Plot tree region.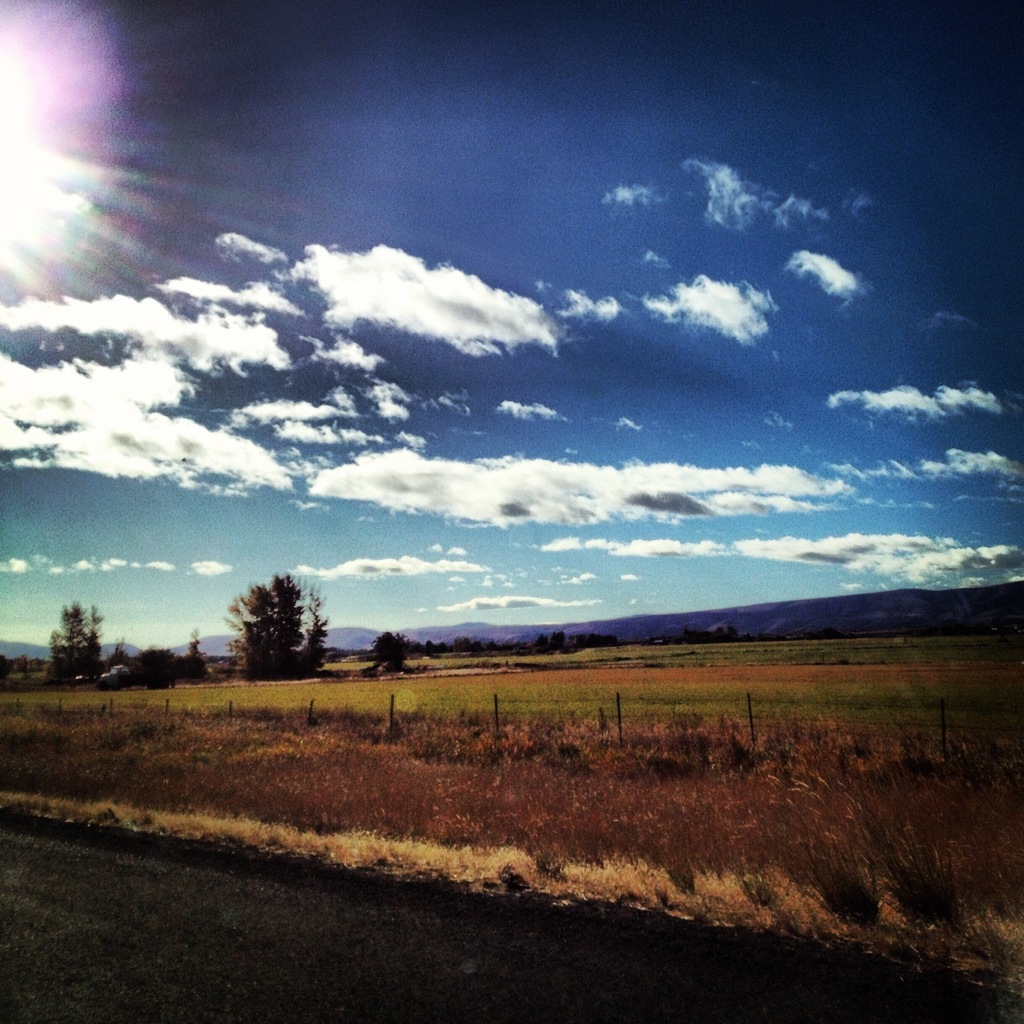
Plotted at detection(46, 595, 103, 680).
